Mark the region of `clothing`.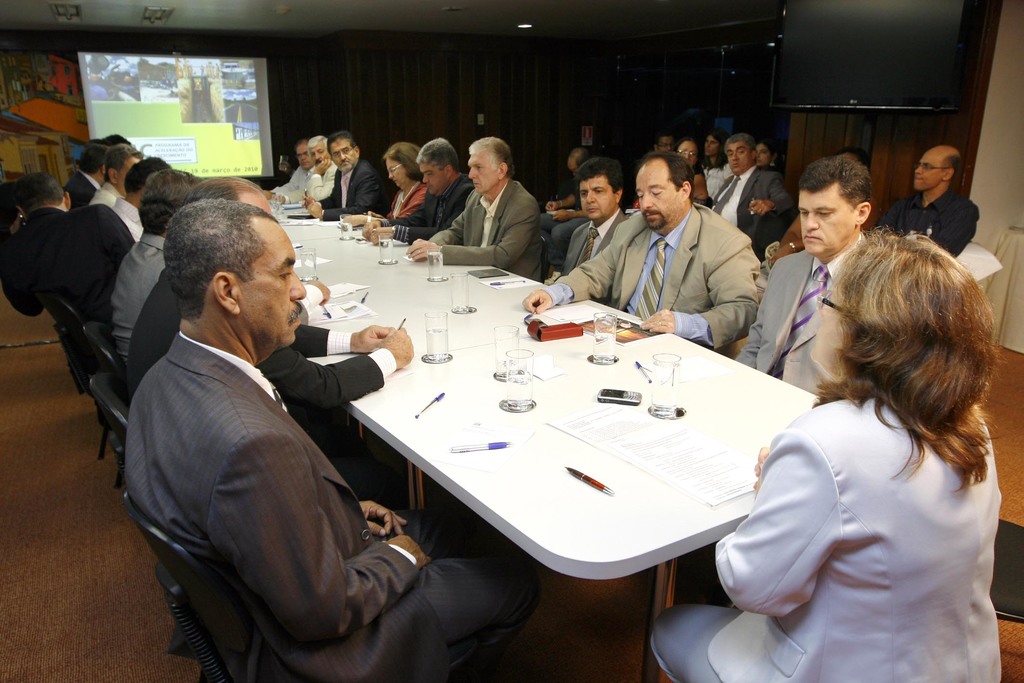
Region: l=130, t=325, r=522, b=682.
